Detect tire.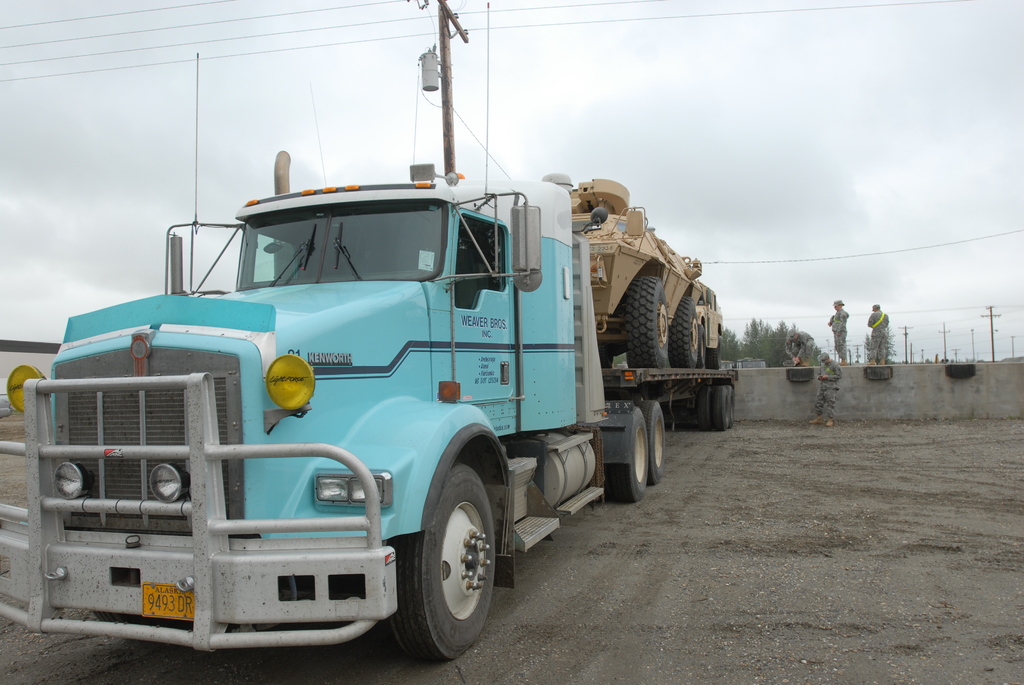
Detected at l=93, t=613, r=141, b=626.
